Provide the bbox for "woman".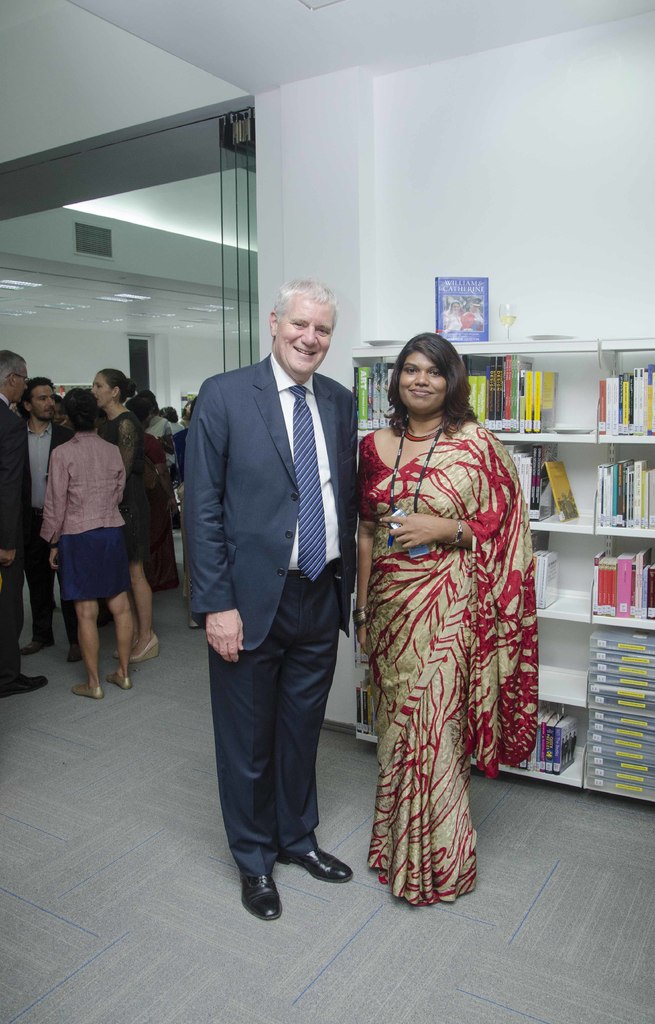
355 330 537 912.
